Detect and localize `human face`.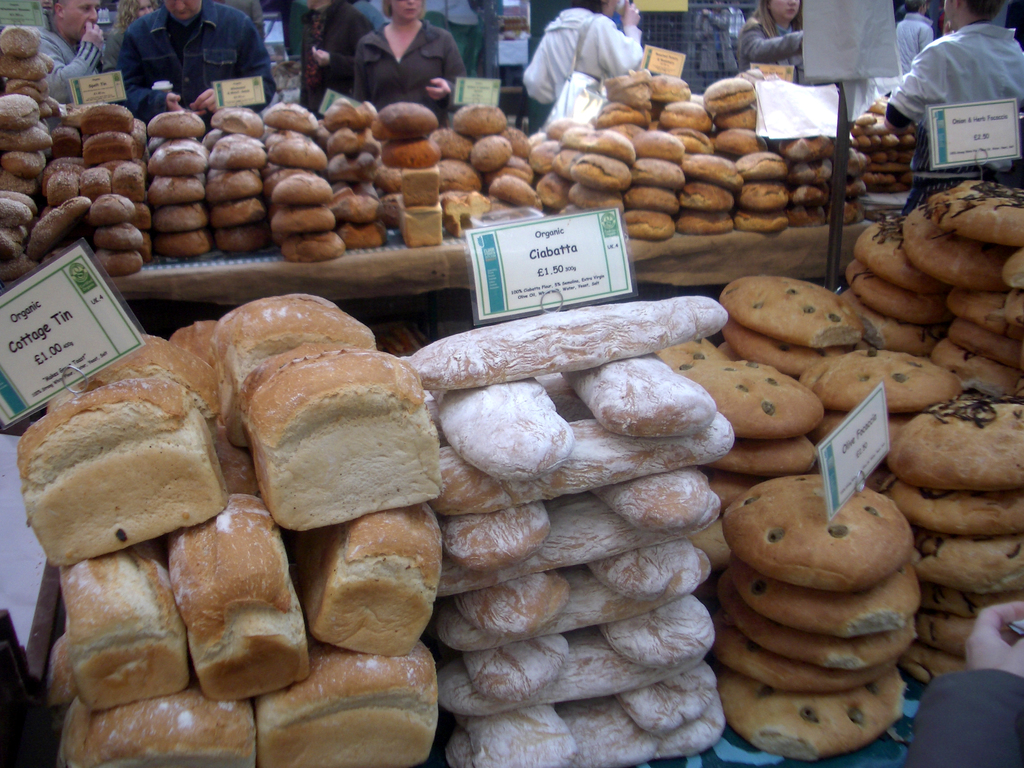
Localized at 390:0:423:24.
